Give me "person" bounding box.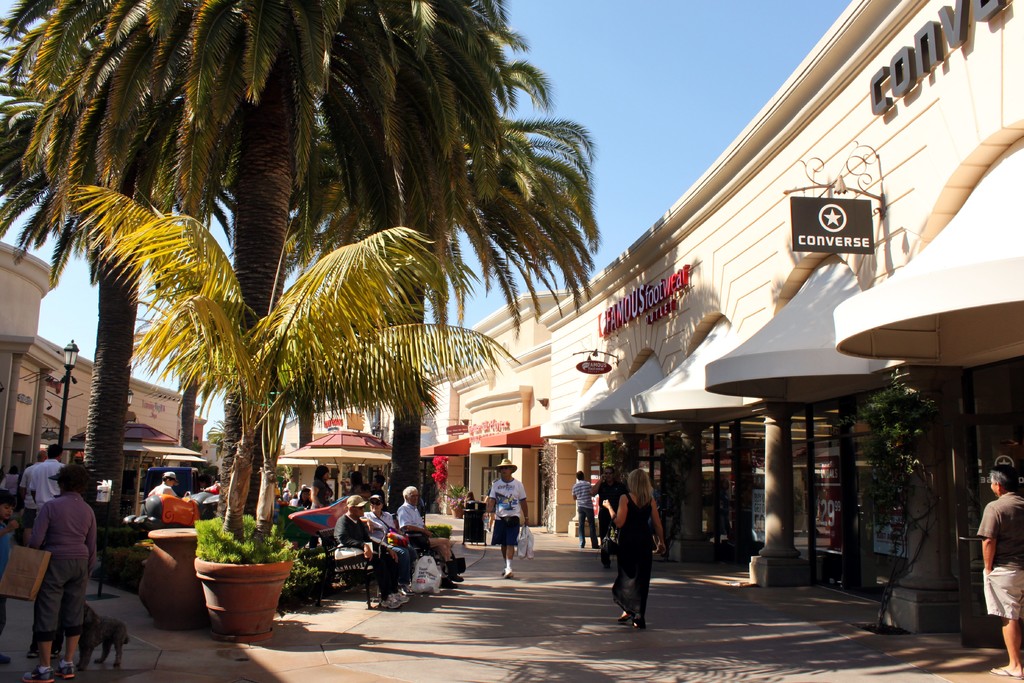
133 472 181 520.
